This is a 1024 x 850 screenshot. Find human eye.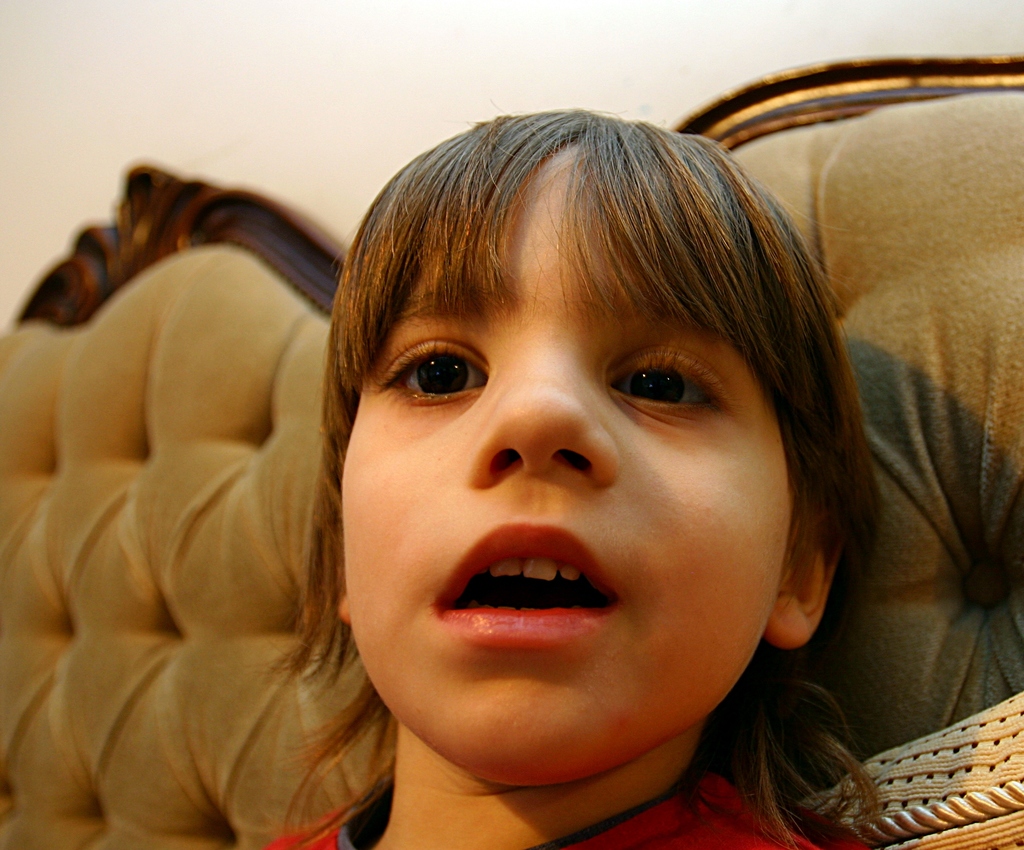
Bounding box: 372/335/489/409.
